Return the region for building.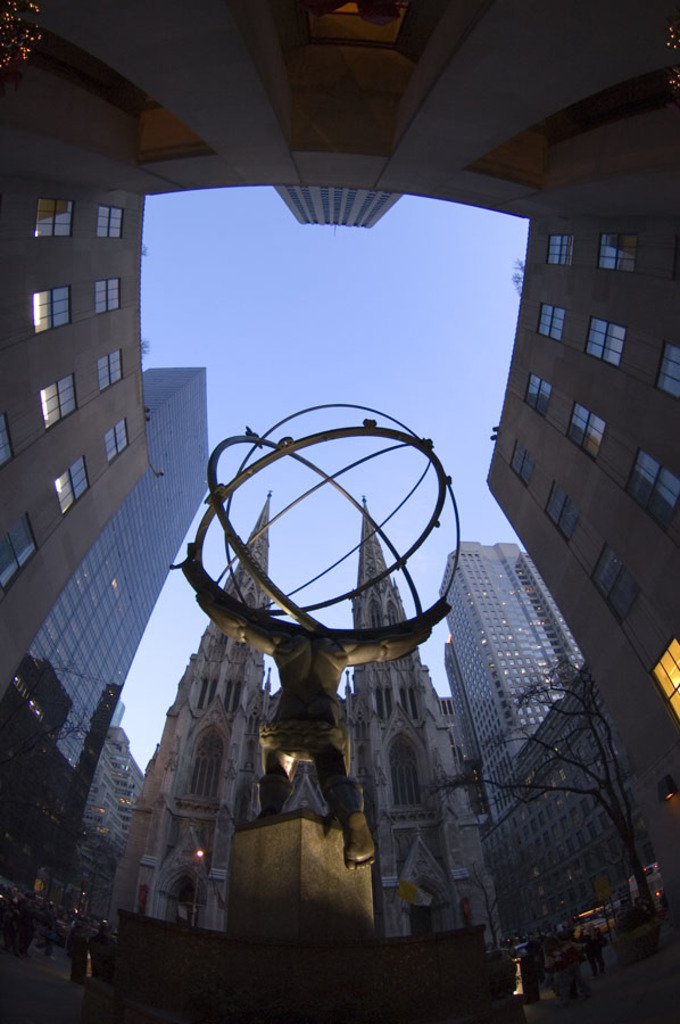
crop(43, 366, 209, 920).
